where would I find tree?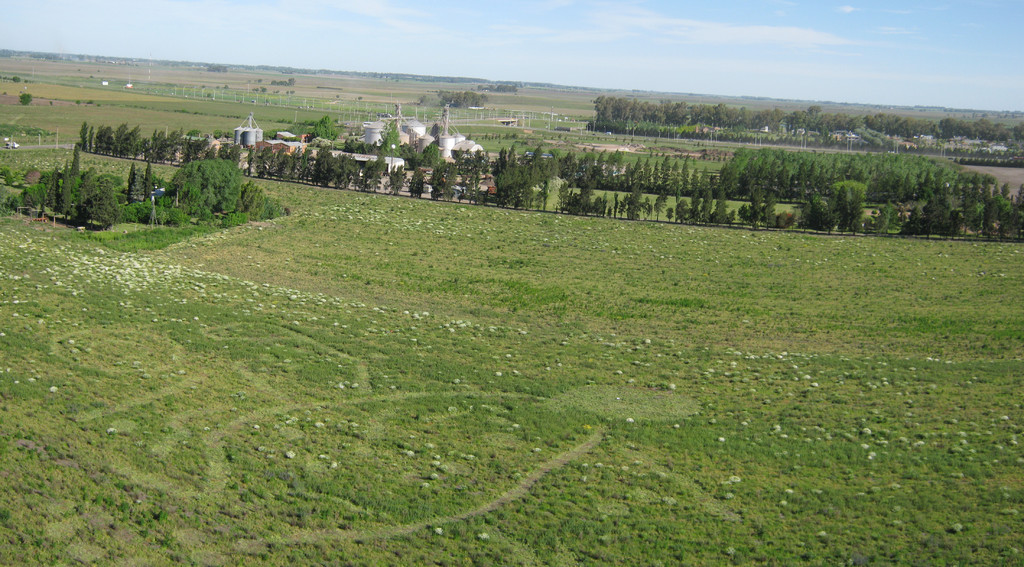
At [842, 184, 871, 243].
